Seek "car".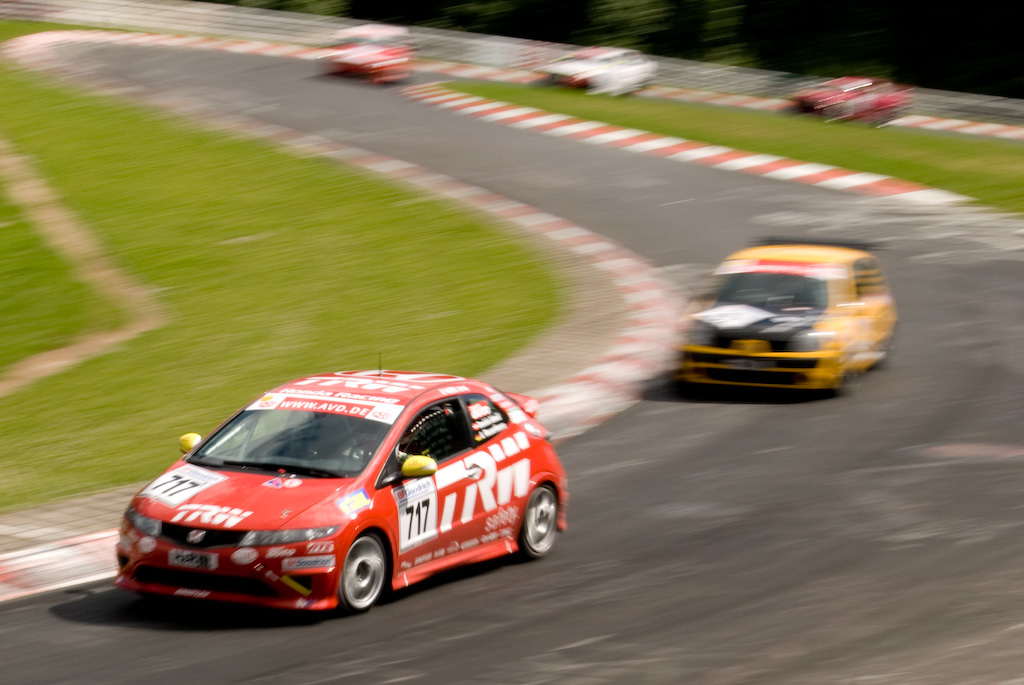
808 73 908 117.
